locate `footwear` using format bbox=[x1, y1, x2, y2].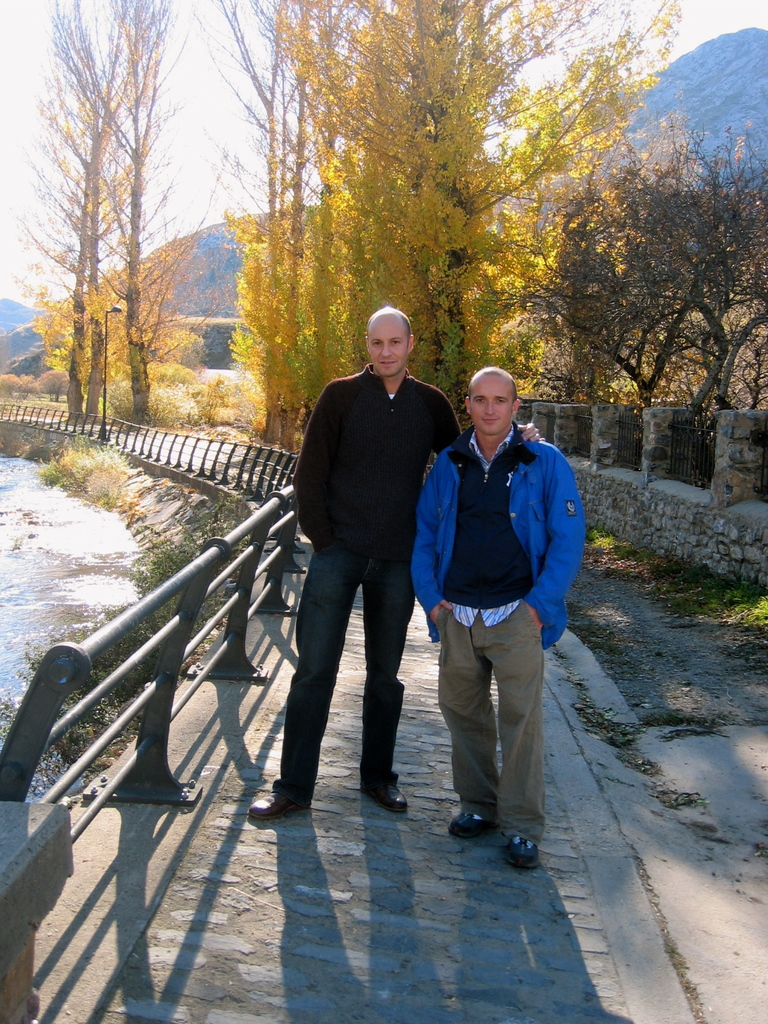
bbox=[370, 780, 405, 811].
